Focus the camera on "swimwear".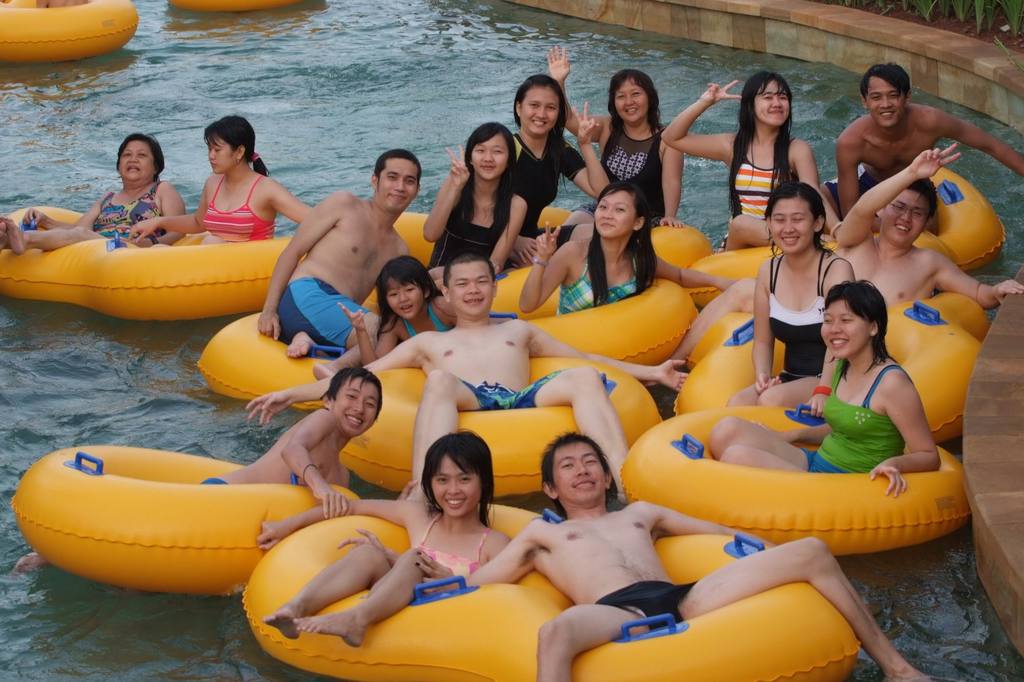
Focus region: pyautogui.locateOnScreen(792, 356, 923, 479).
